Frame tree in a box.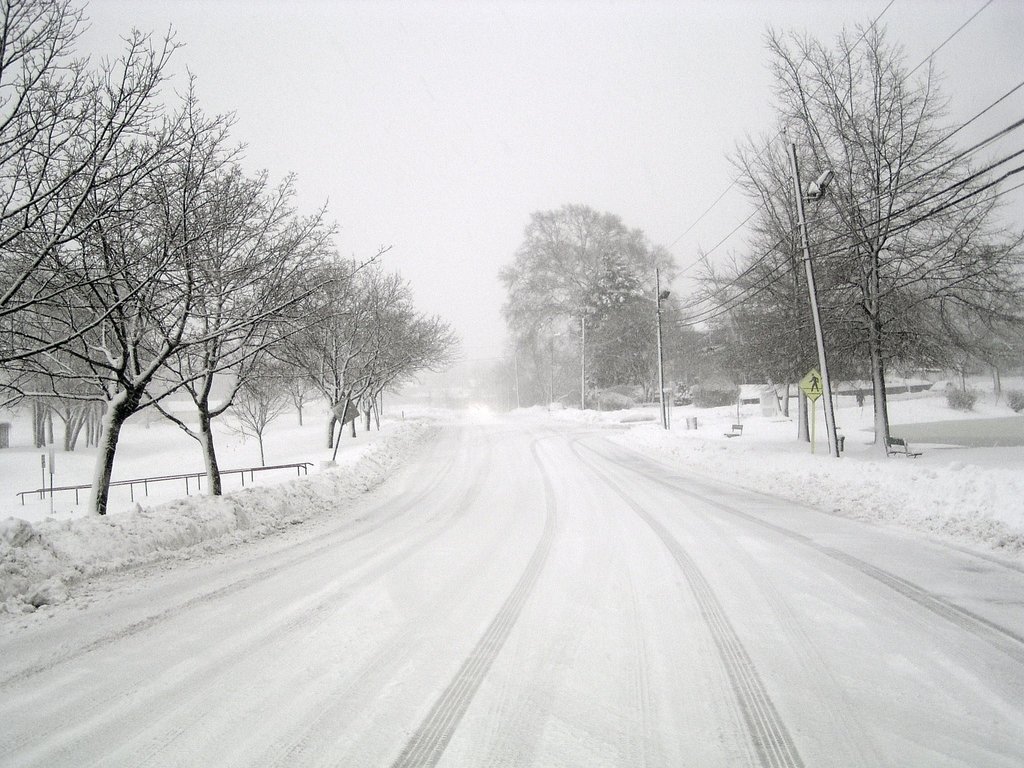
locate(718, 142, 889, 444).
